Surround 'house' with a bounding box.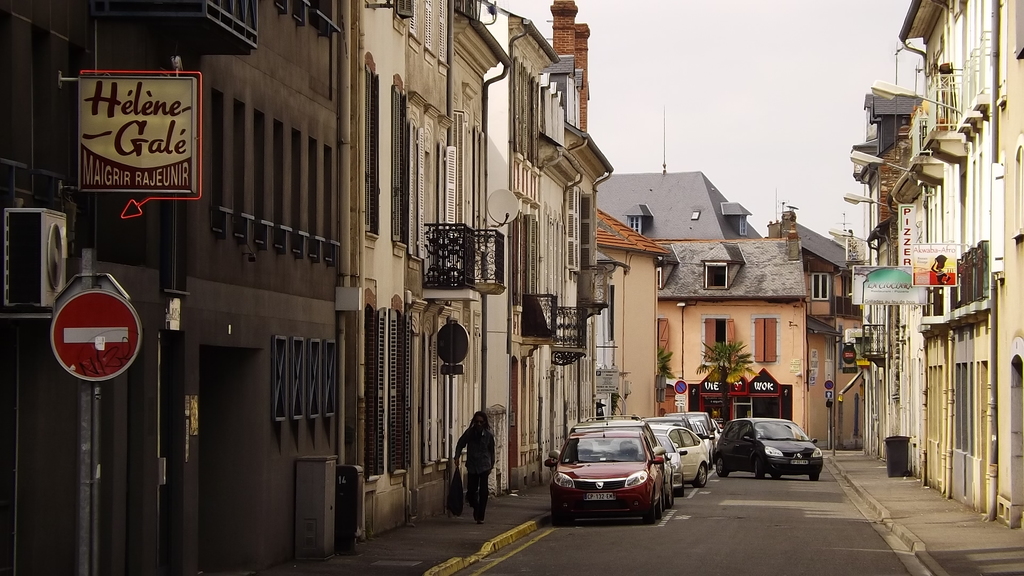
bbox(452, 0, 519, 511).
